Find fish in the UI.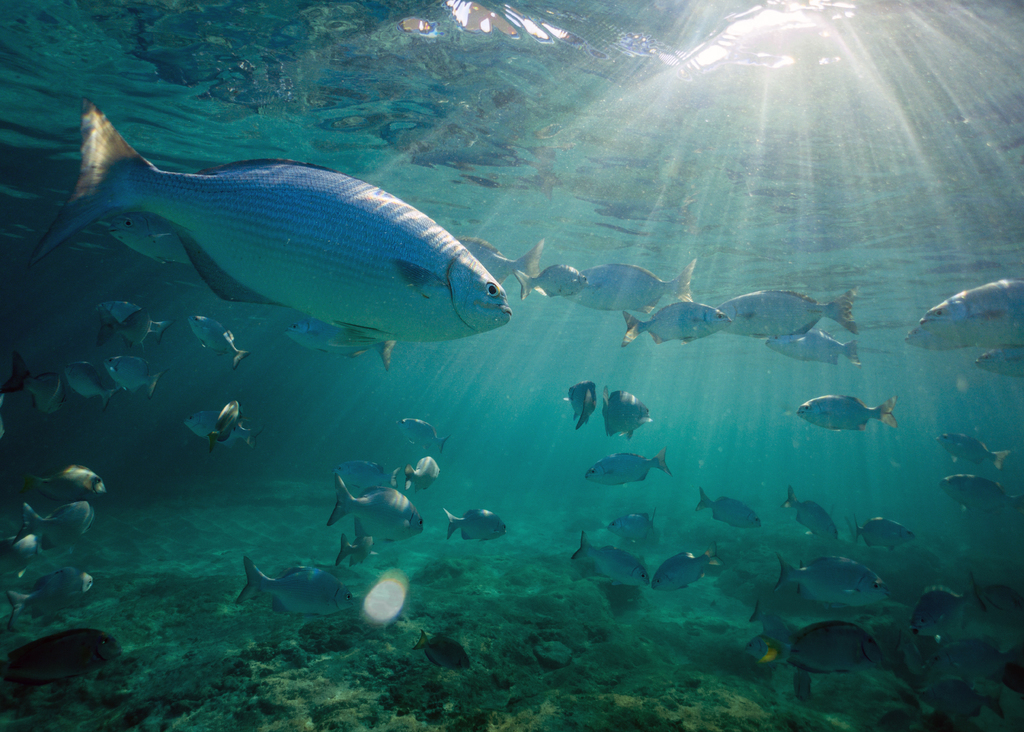
UI element at {"left": 910, "top": 583, "right": 984, "bottom": 641}.
